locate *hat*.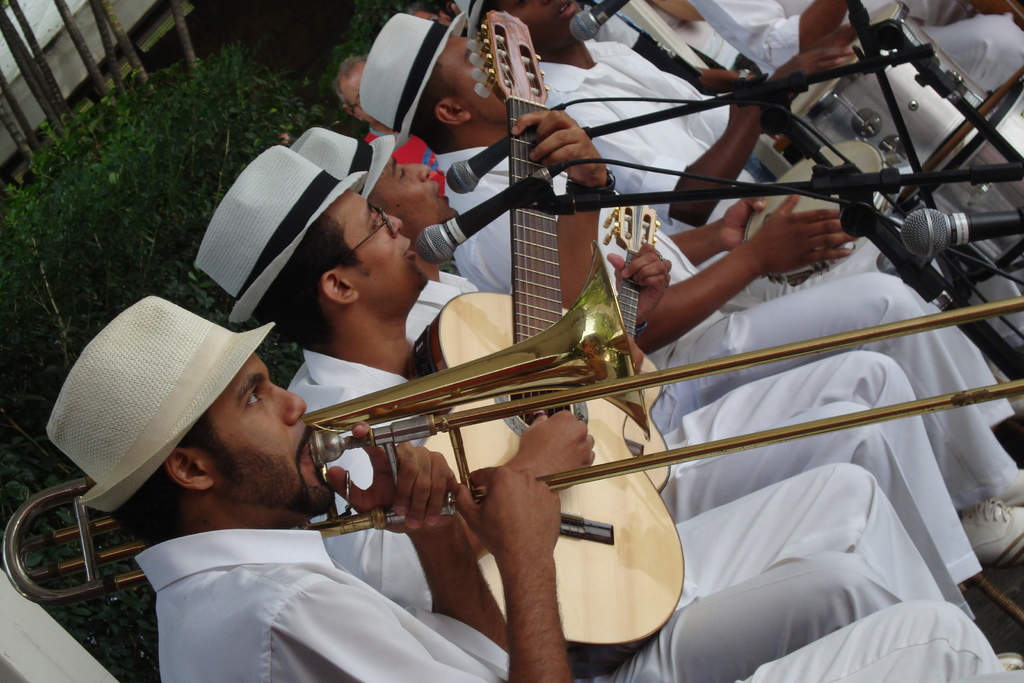
Bounding box: <bbox>191, 143, 370, 325</bbox>.
